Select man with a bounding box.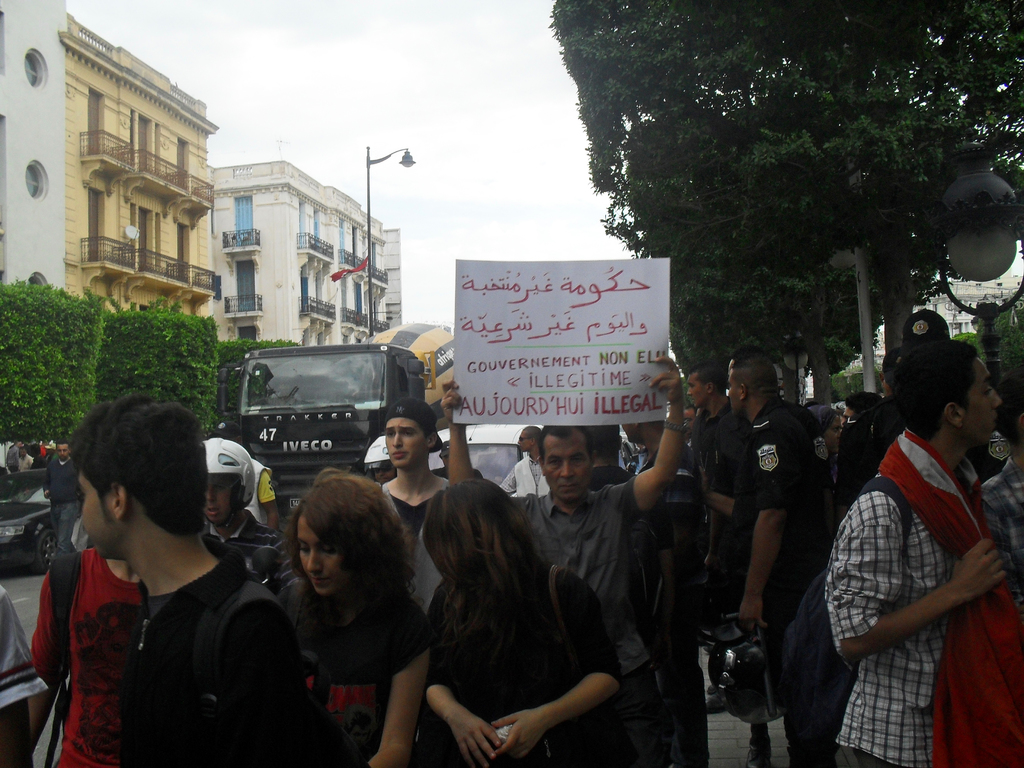
(808, 399, 841, 463).
